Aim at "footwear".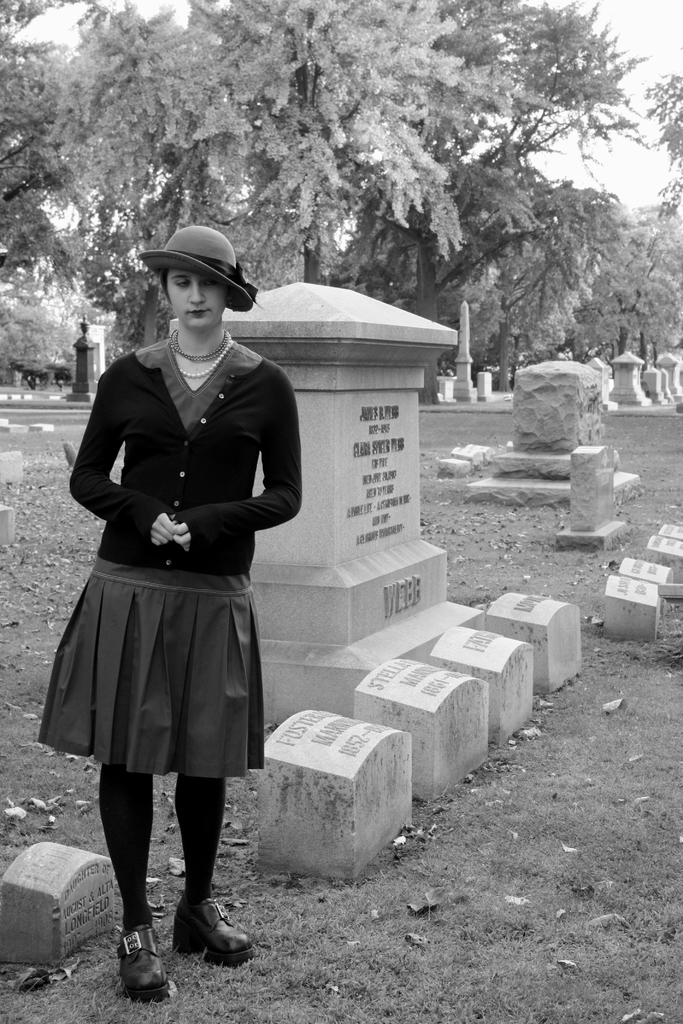
Aimed at (167,889,259,968).
